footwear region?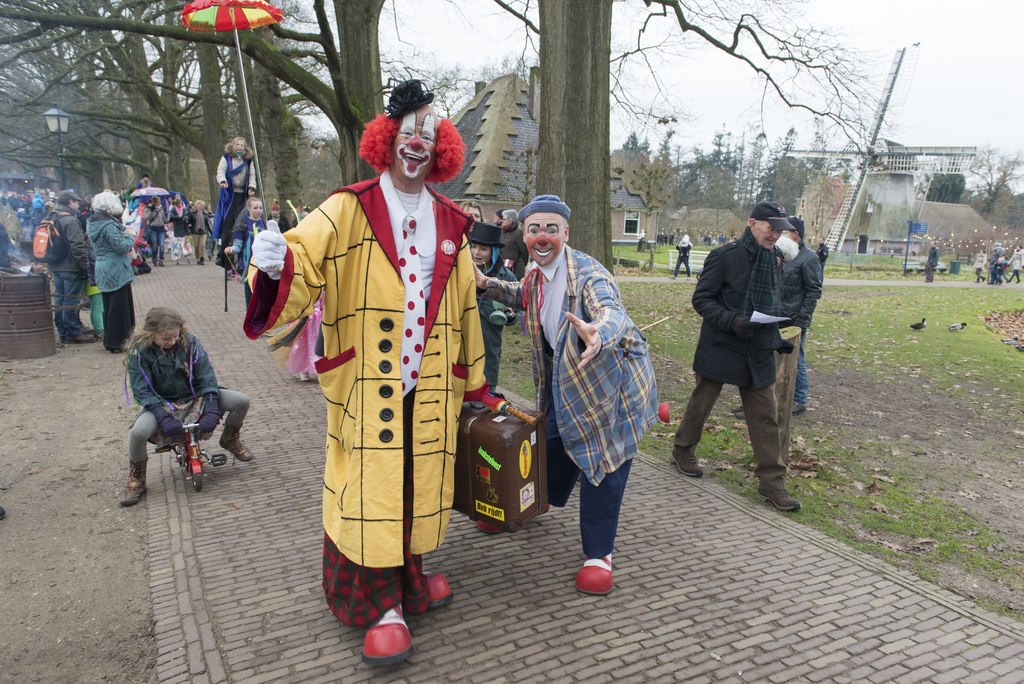
218, 428, 257, 464
